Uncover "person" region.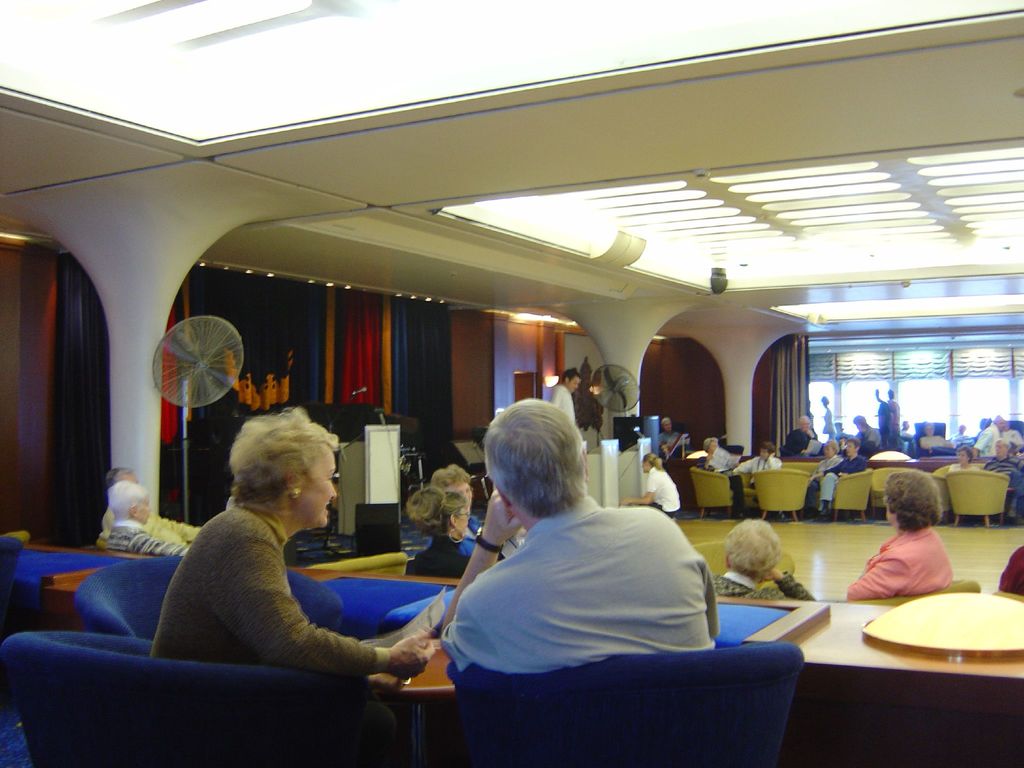
Uncovered: region(812, 389, 829, 434).
